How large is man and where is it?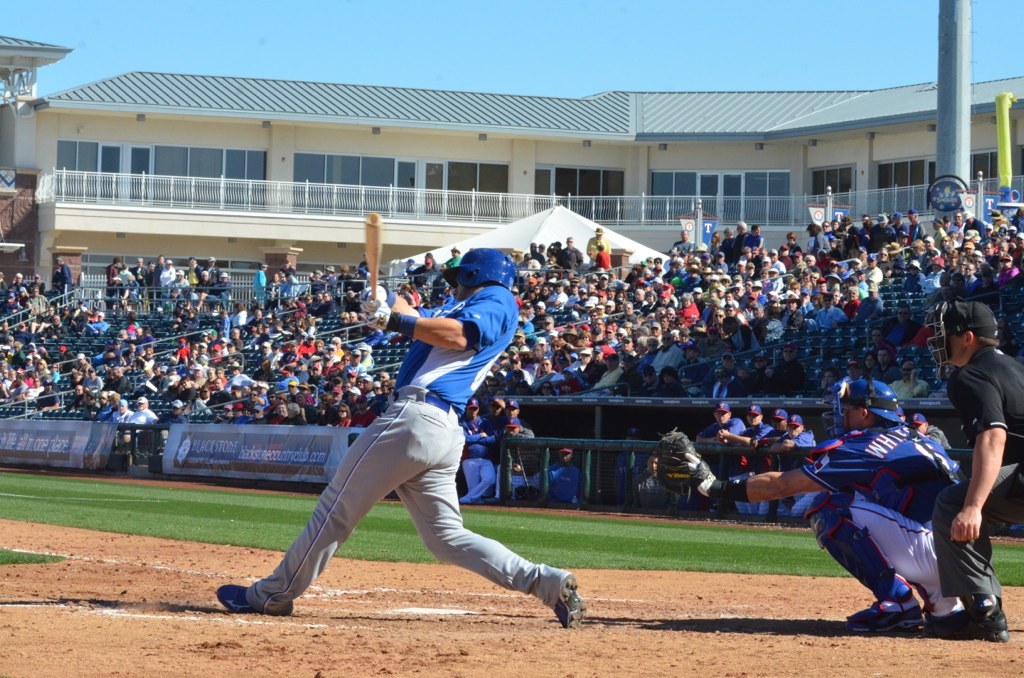
Bounding box: l=773, t=348, r=803, b=393.
